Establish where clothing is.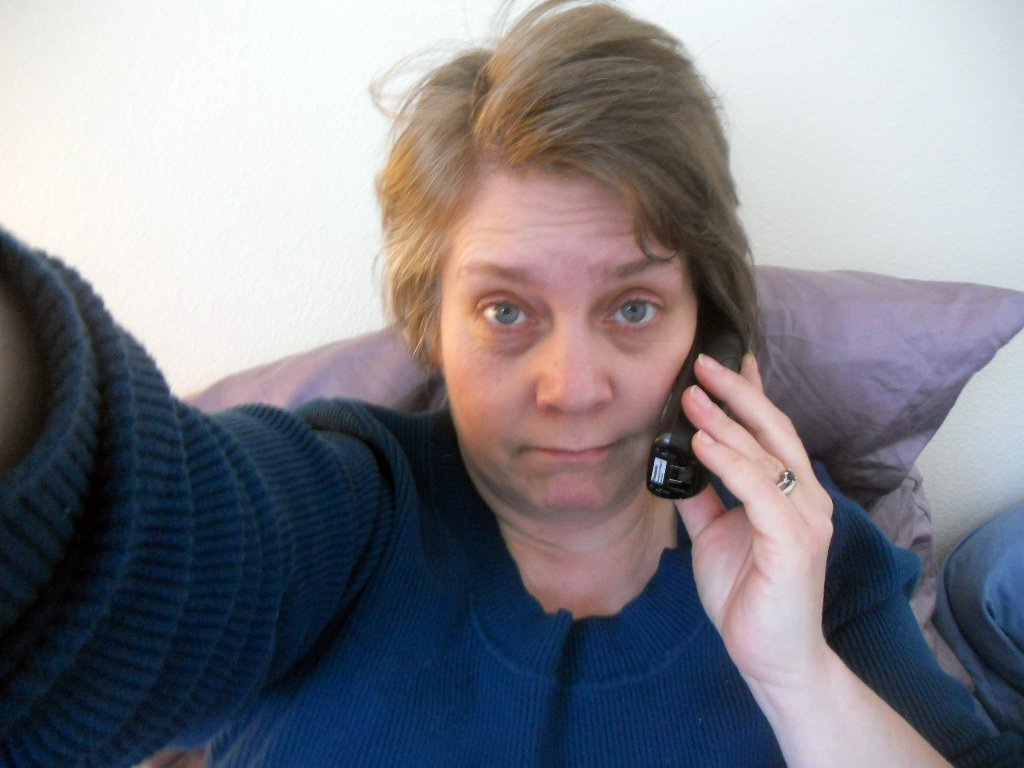
Established at bbox=(43, 190, 941, 767).
